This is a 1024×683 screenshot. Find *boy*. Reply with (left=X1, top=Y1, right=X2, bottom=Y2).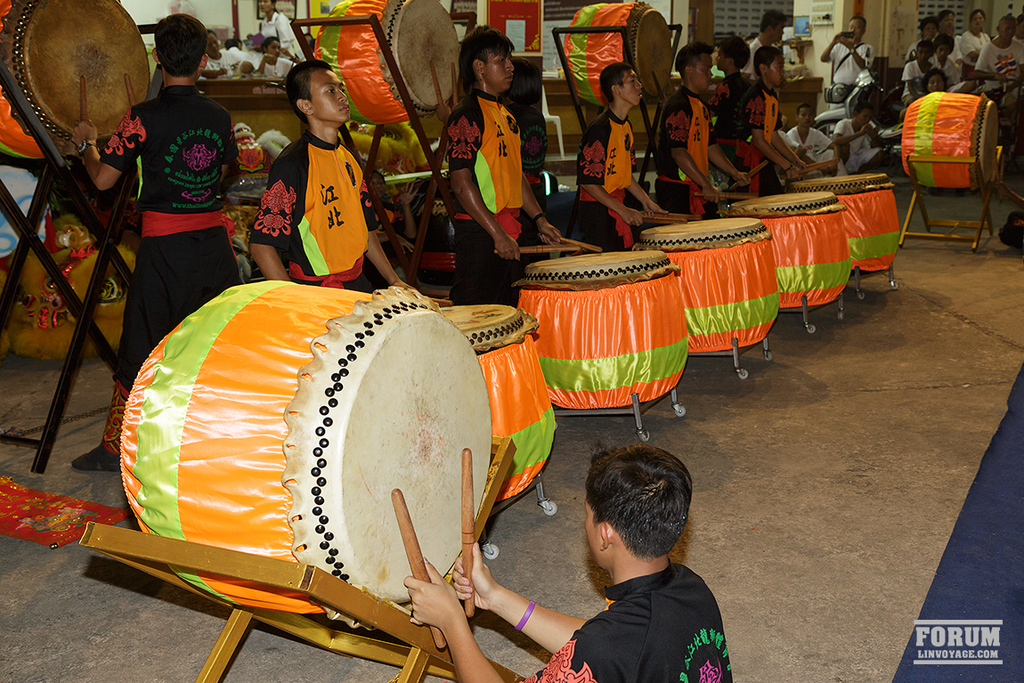
(left=574, top=61, right=665, bottom=249).
